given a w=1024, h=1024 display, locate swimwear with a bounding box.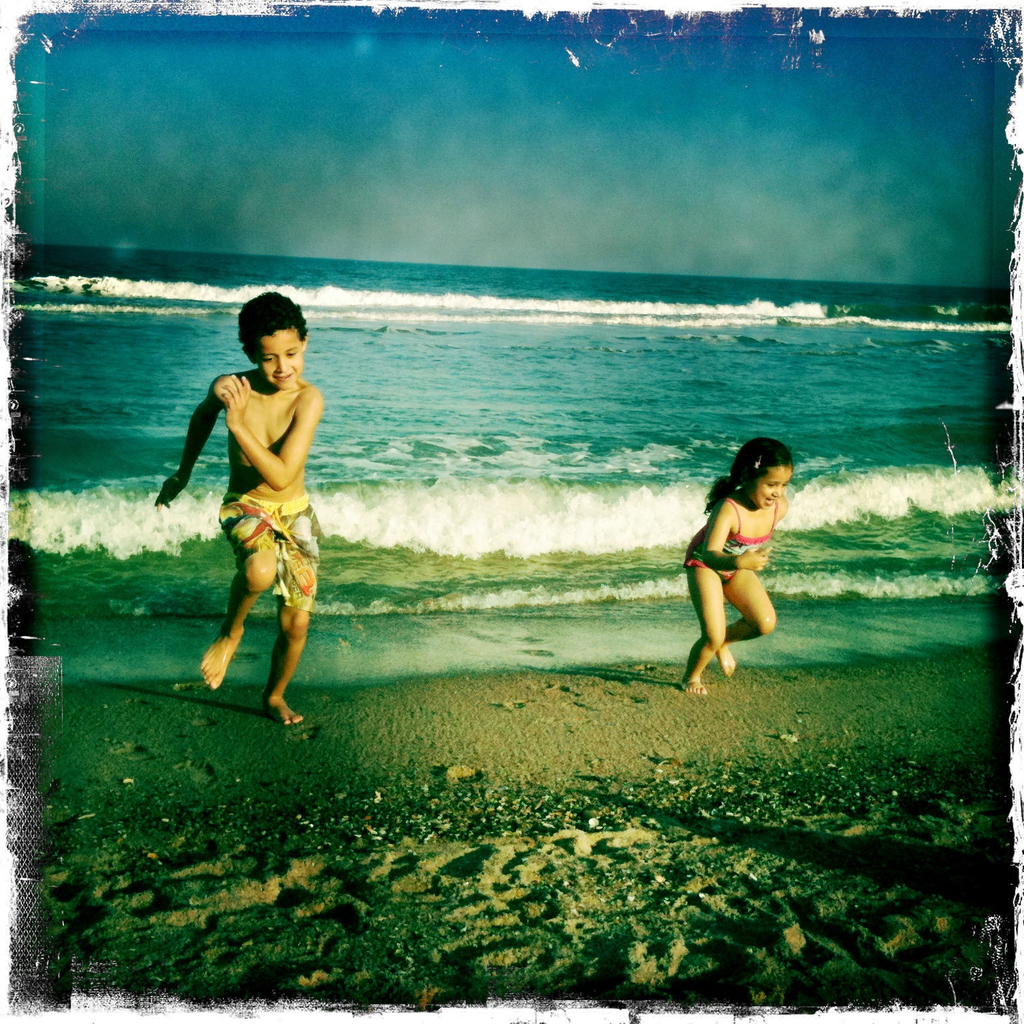
Located: pyautogui.locateOnScreen(687, 506, 777, 576).
